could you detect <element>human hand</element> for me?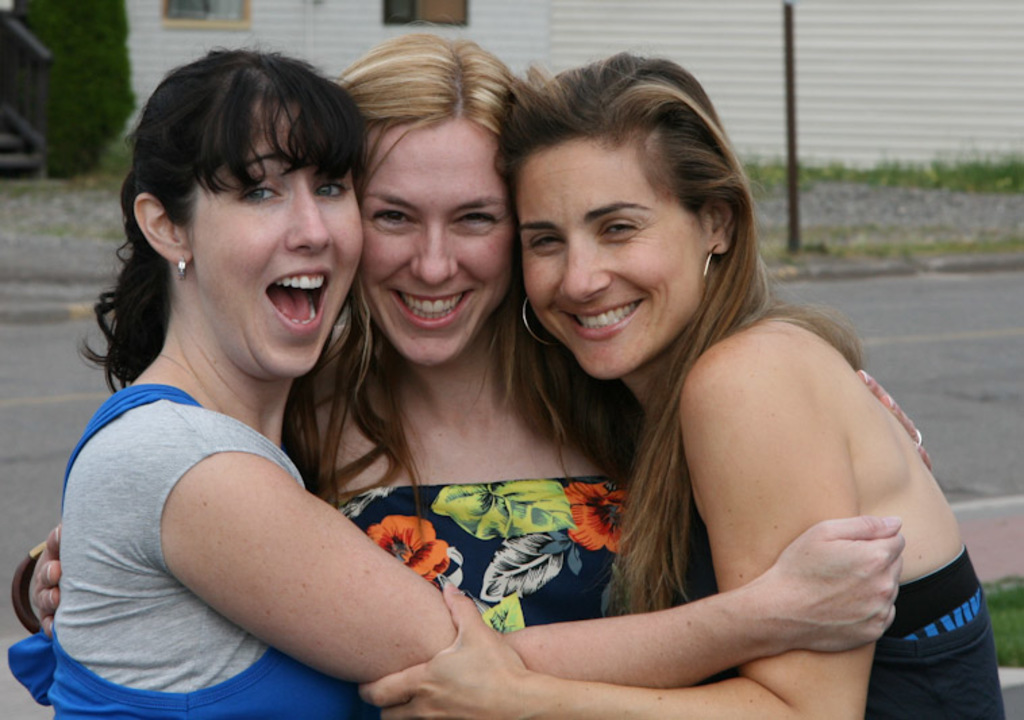
Detection result: crop(358, 581, 543, 719).
